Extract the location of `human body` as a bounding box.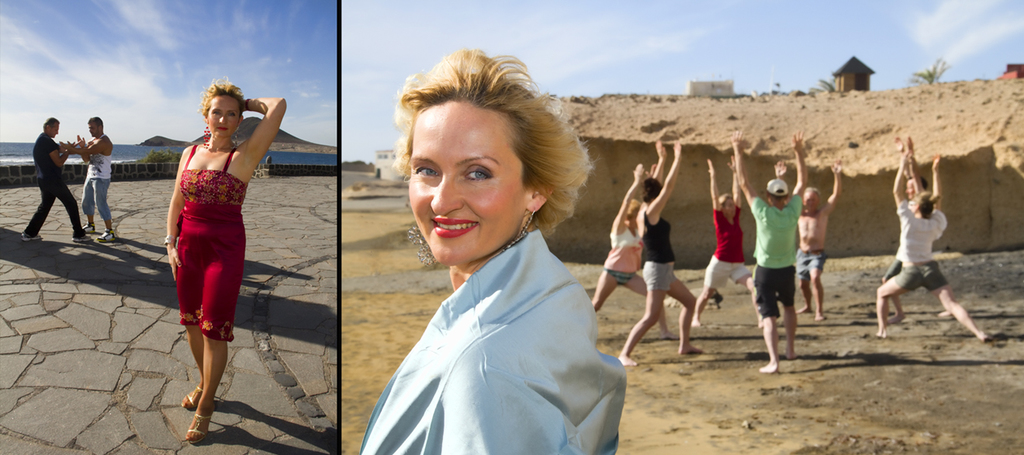
left=641, top=203, right=676, bottom=288.
